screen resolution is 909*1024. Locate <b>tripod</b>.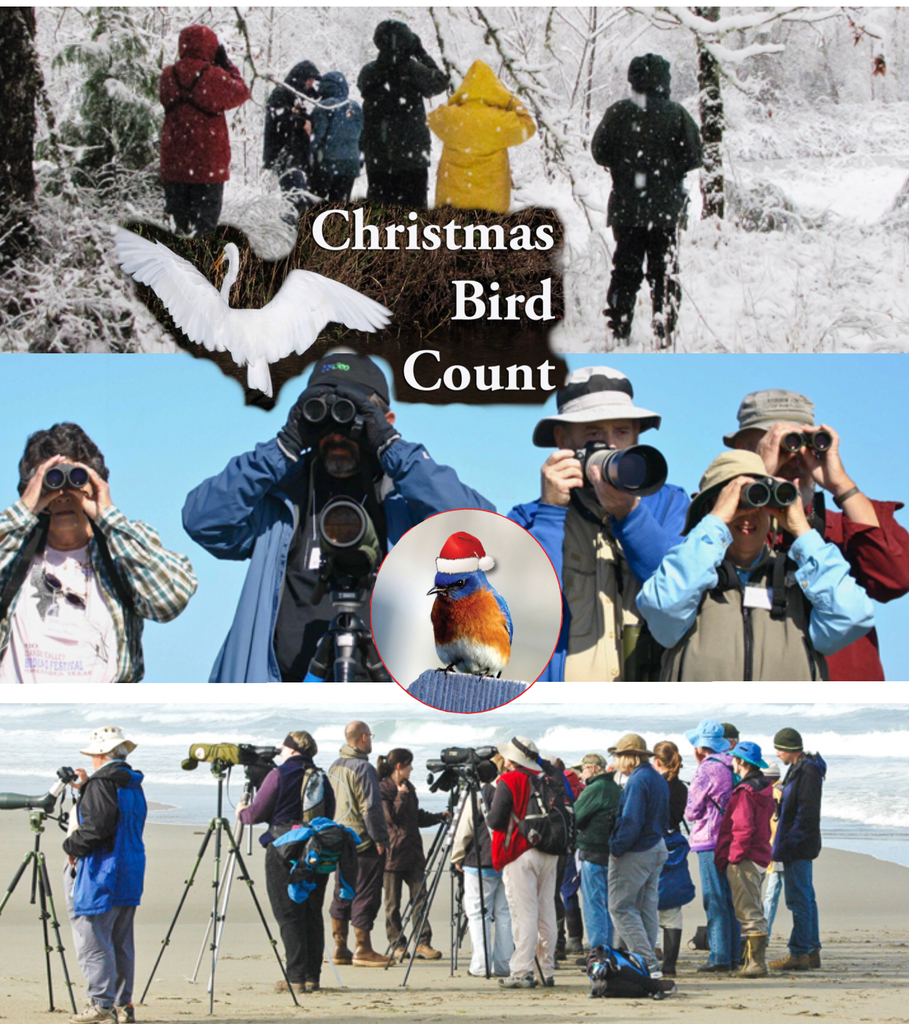
(378,778,462,975).
